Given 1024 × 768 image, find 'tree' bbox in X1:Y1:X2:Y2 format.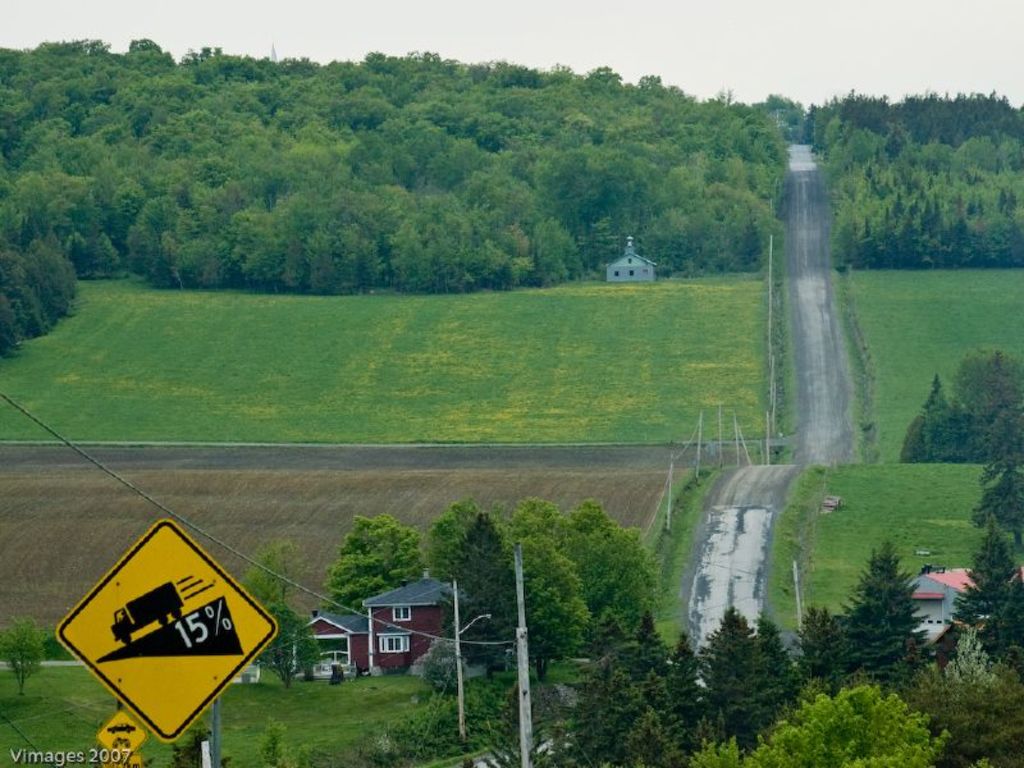
251:707:288:767.
